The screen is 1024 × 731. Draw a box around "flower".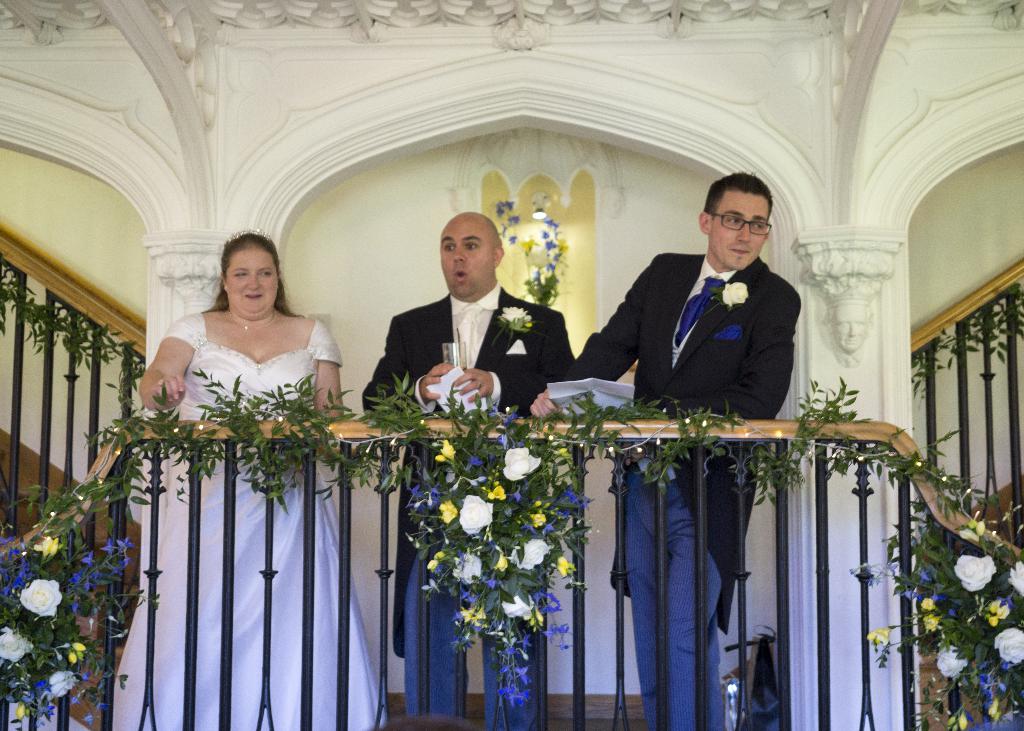
left=868, top=624, right=893, bottom=647.
